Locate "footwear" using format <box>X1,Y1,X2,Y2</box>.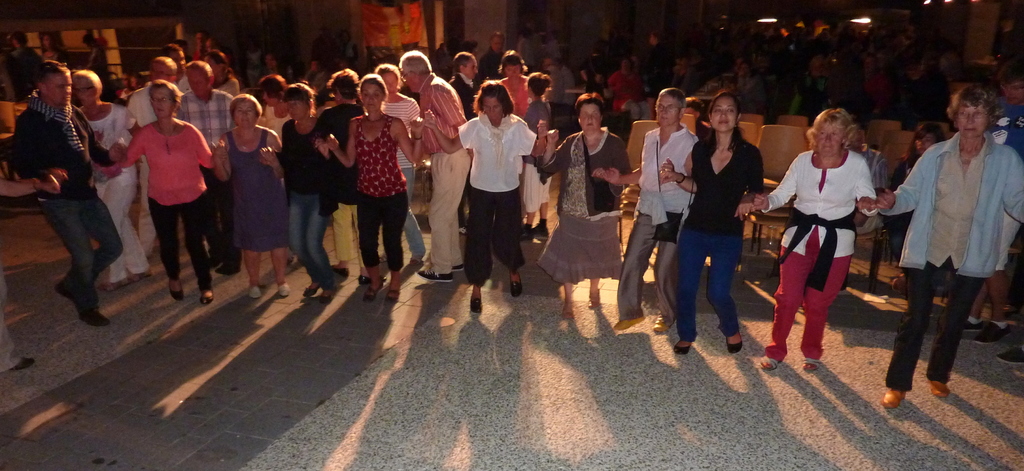
<box>513,271,523,300</box>.
